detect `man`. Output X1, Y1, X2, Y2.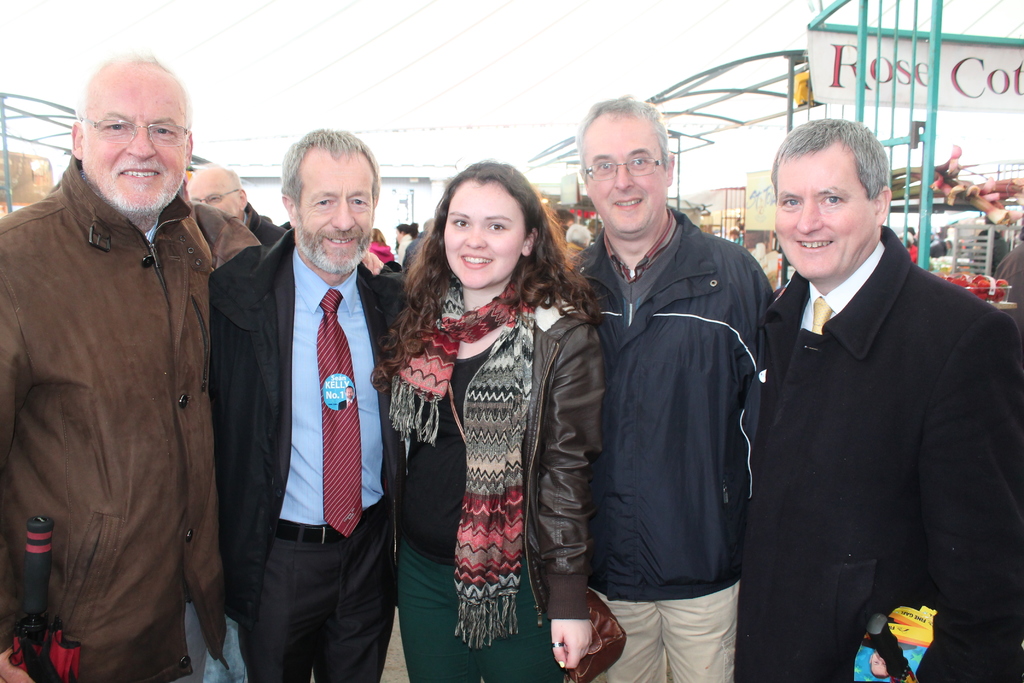
205, 125, 411, 682.
